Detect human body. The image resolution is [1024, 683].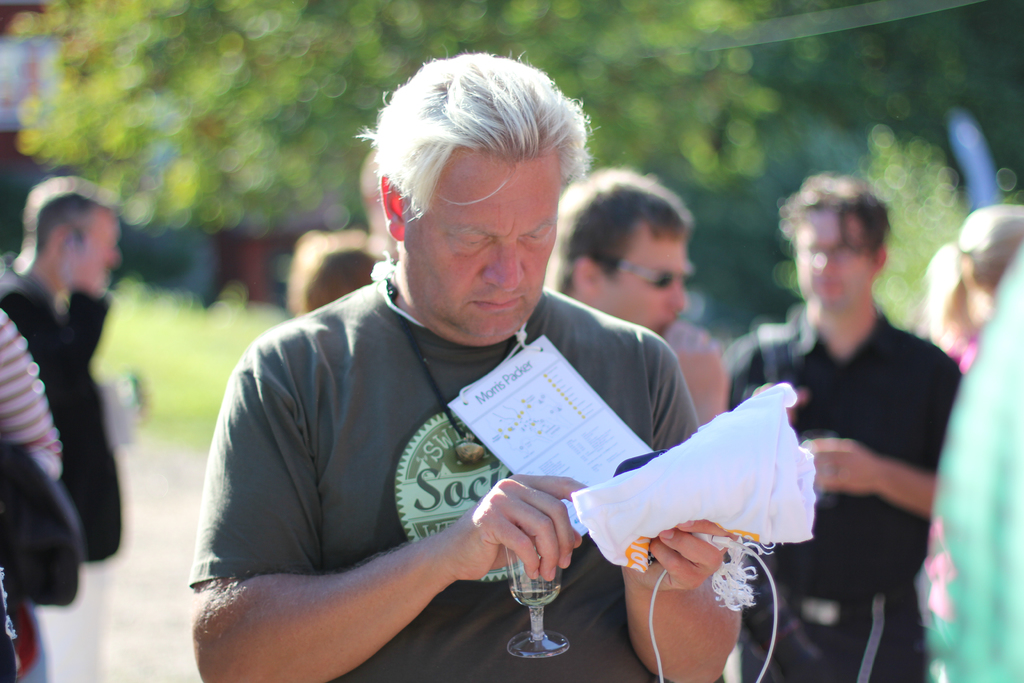
(184, 282, 750, 682).
